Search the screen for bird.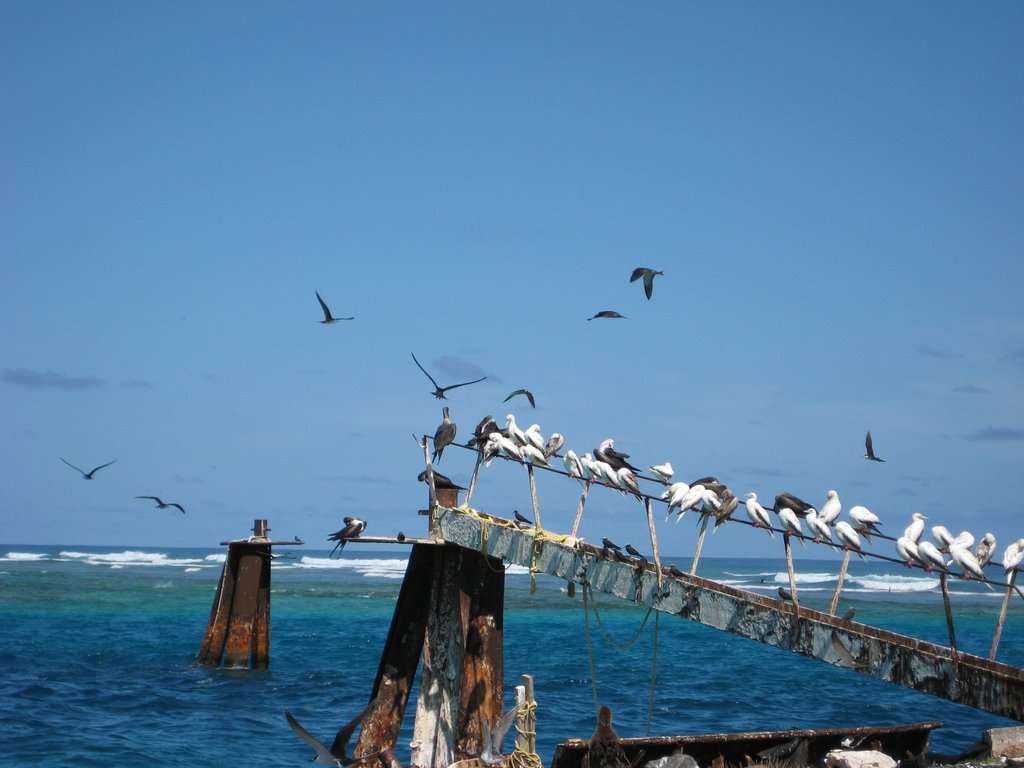
Found at {"x1": 779, "y1": 506, "x2": 808, "y2": 543}.
